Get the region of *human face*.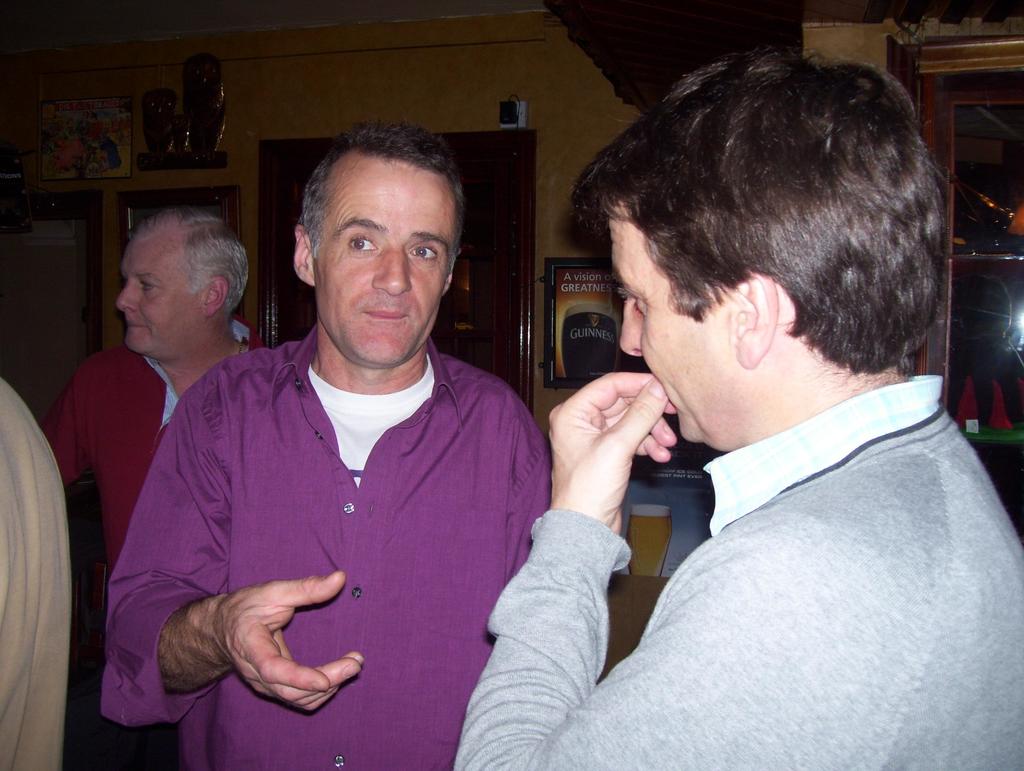
314,171,456,364.
